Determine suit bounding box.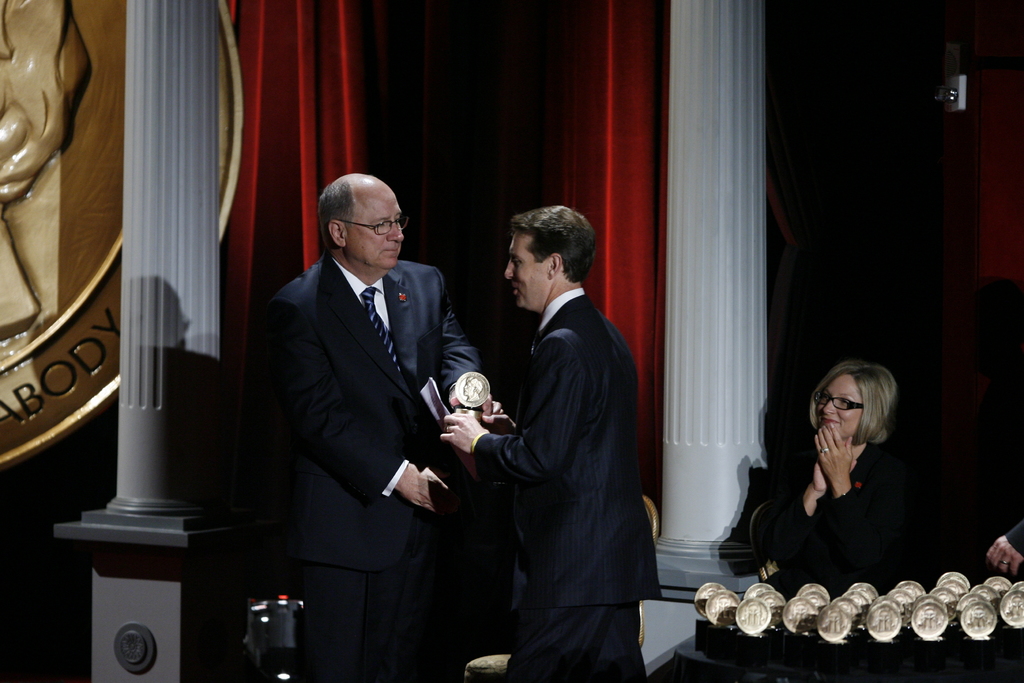
Determined: rect(264, 258, 479, 682).
